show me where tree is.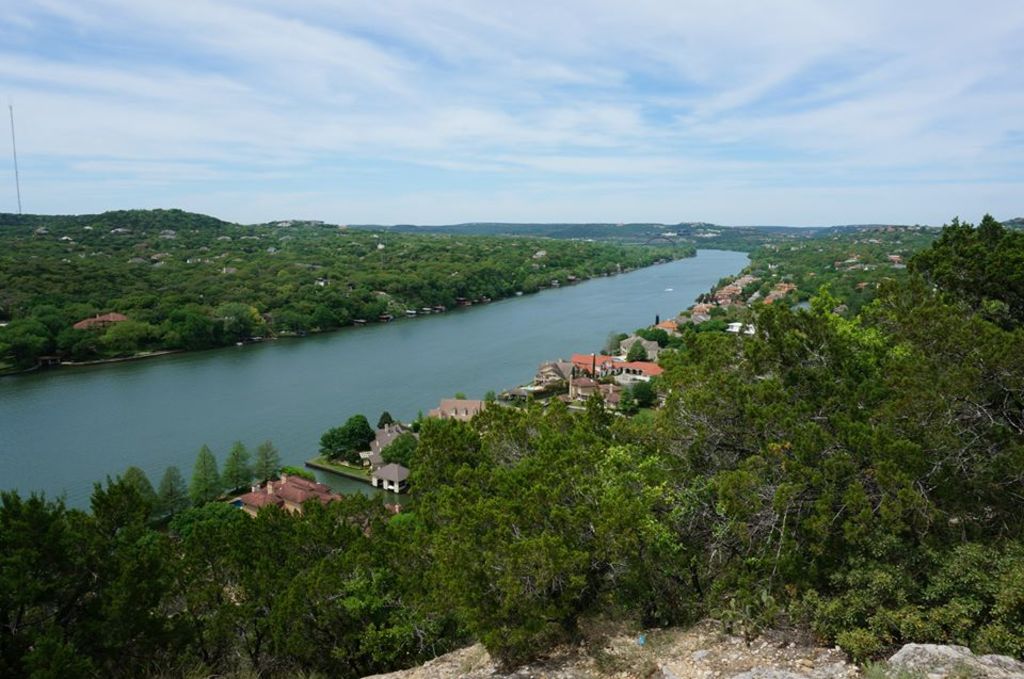
tree is at [x1=321, y1=408, x2=375, y2=470].
